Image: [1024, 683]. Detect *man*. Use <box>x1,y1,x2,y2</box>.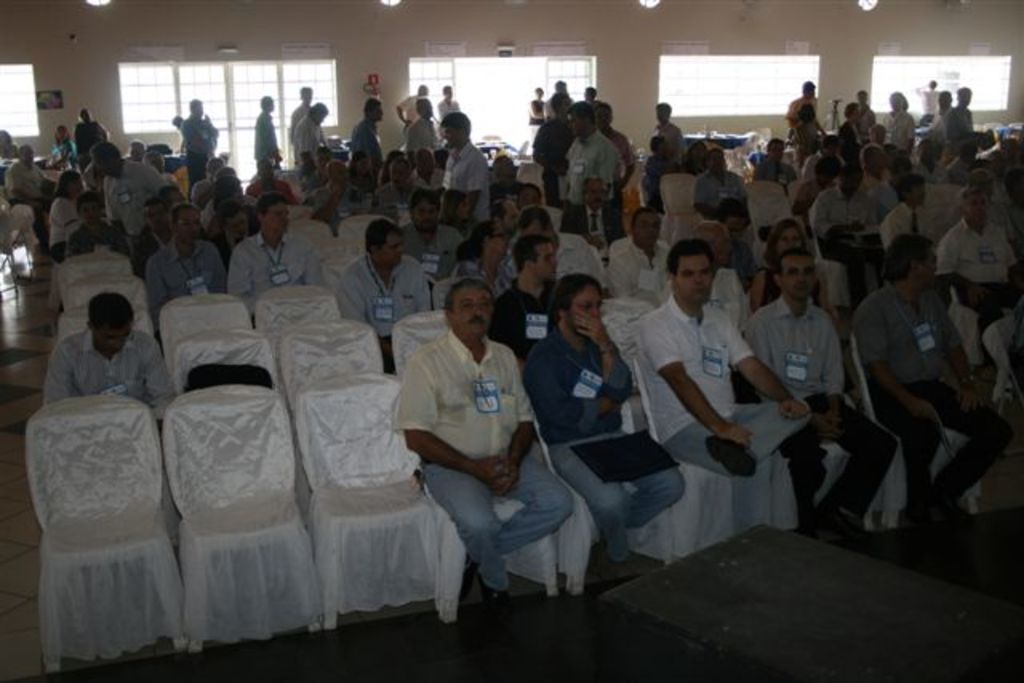
<box>872,176,936,242</box>.
